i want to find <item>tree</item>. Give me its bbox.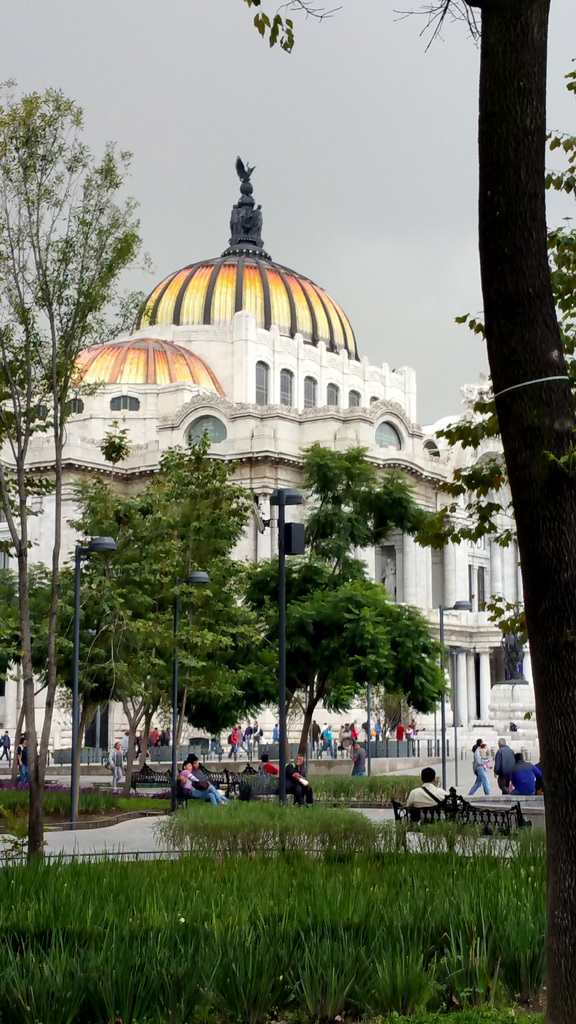
locate(240, 443, 461, 776).
